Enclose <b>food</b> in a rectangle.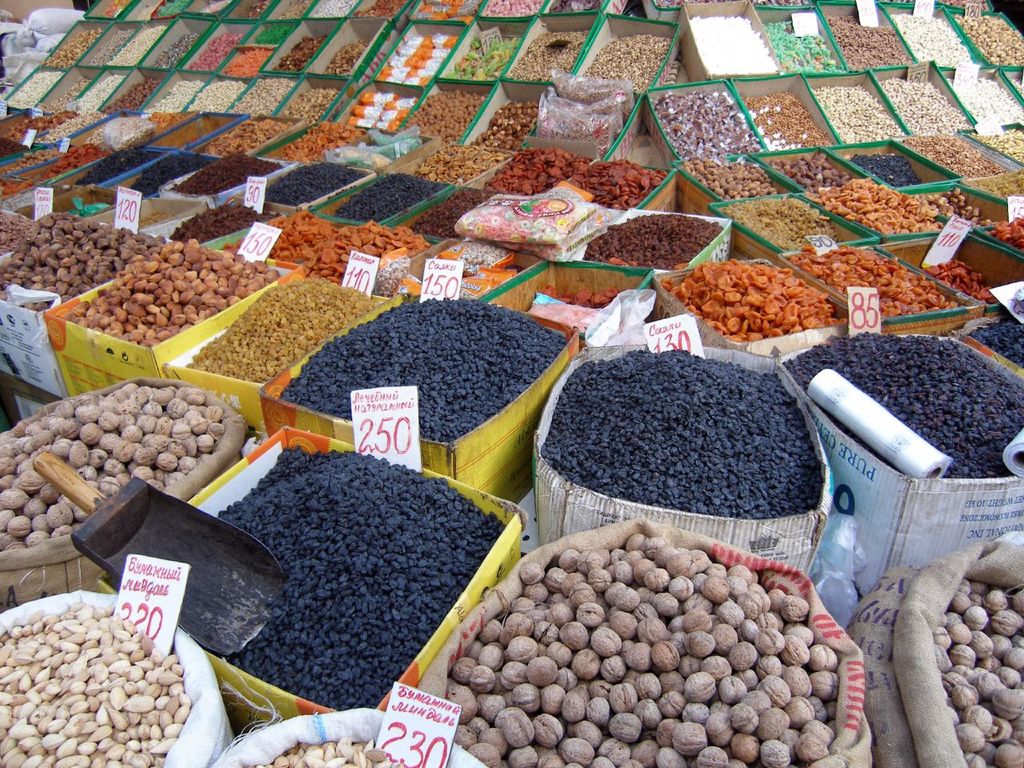
[34, 142, 110, 180].
